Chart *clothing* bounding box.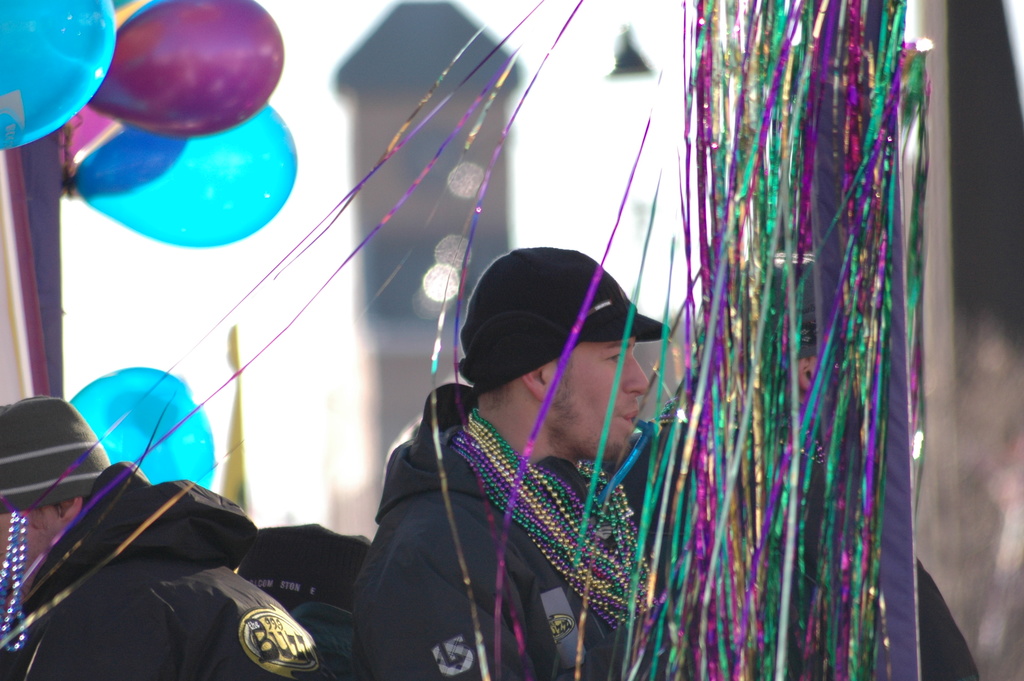
Charted: x1=353, y1=367, x2=633, y2=680.
